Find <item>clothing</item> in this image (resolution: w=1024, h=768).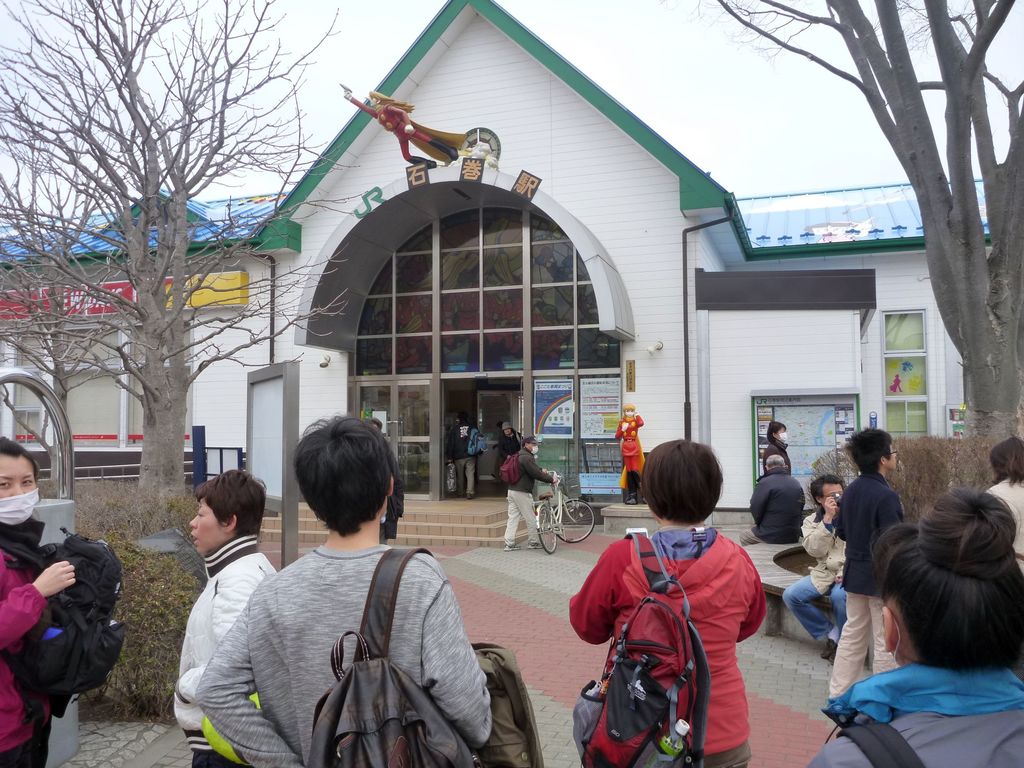
l=503, t=447, r=554, b=543.
